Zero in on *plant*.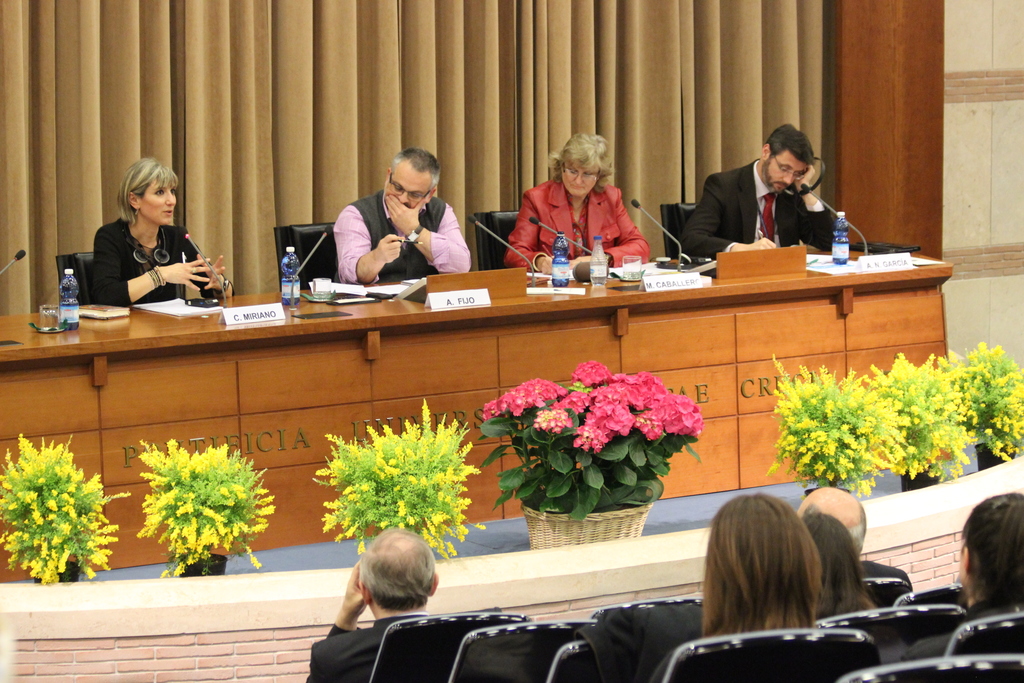
Zeroed in: [x1=940, y1=340, x2=1023, y2=461].
